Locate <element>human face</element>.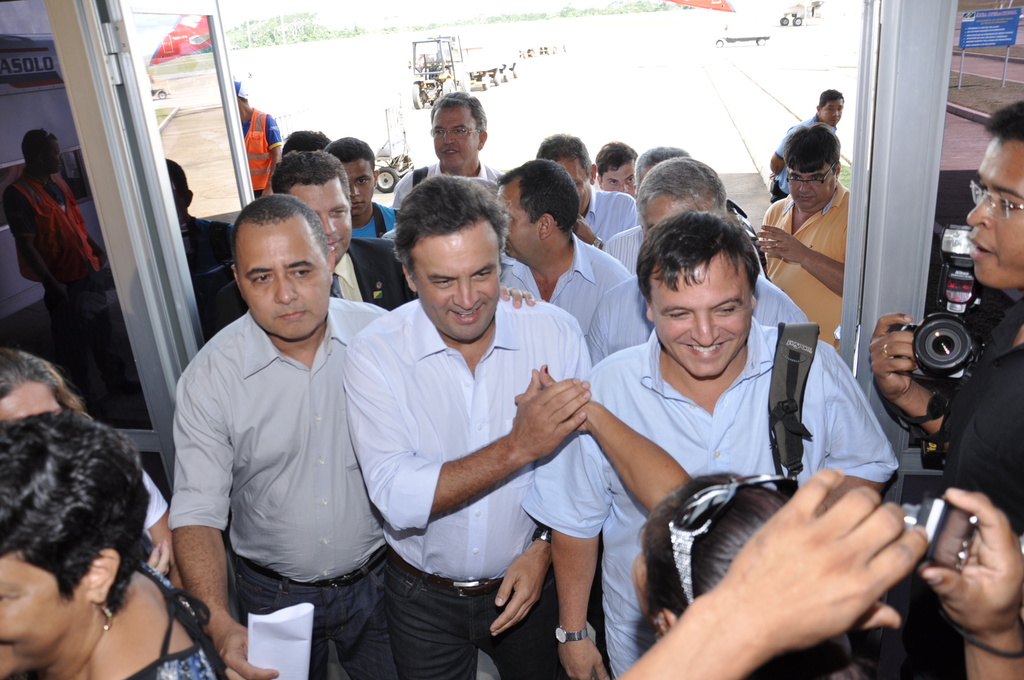
Bounding box: <bbox>431, 101, 478, 171</bbox>.
